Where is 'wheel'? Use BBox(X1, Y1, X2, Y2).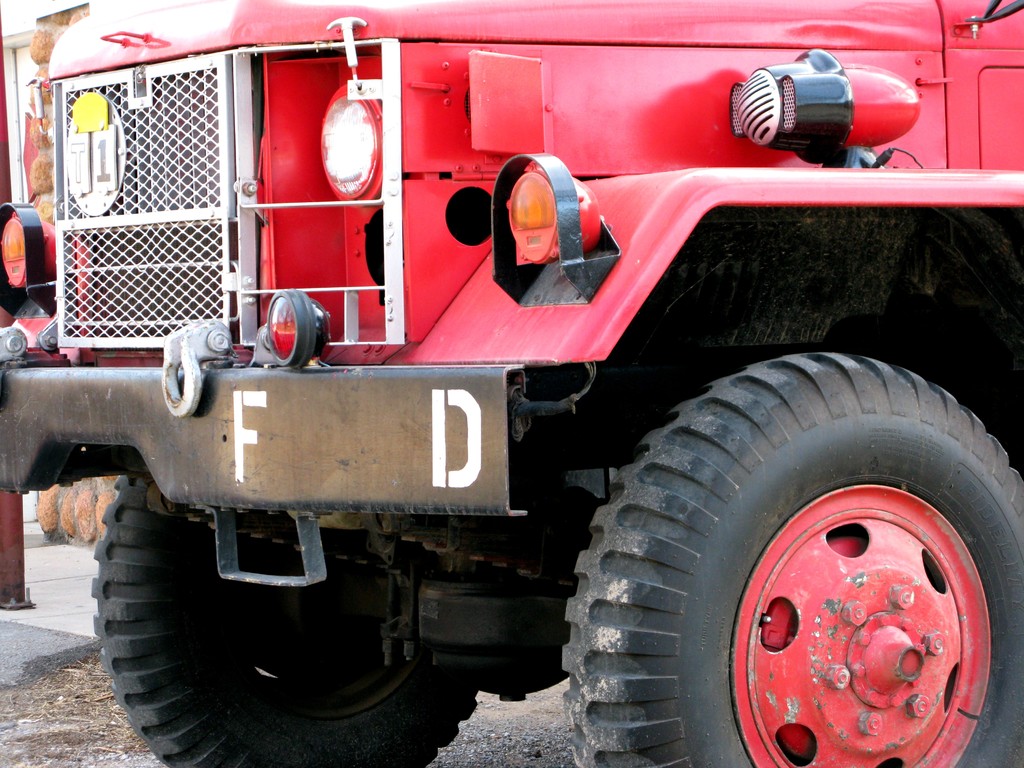
BBox(80, 464, 477, 767).
